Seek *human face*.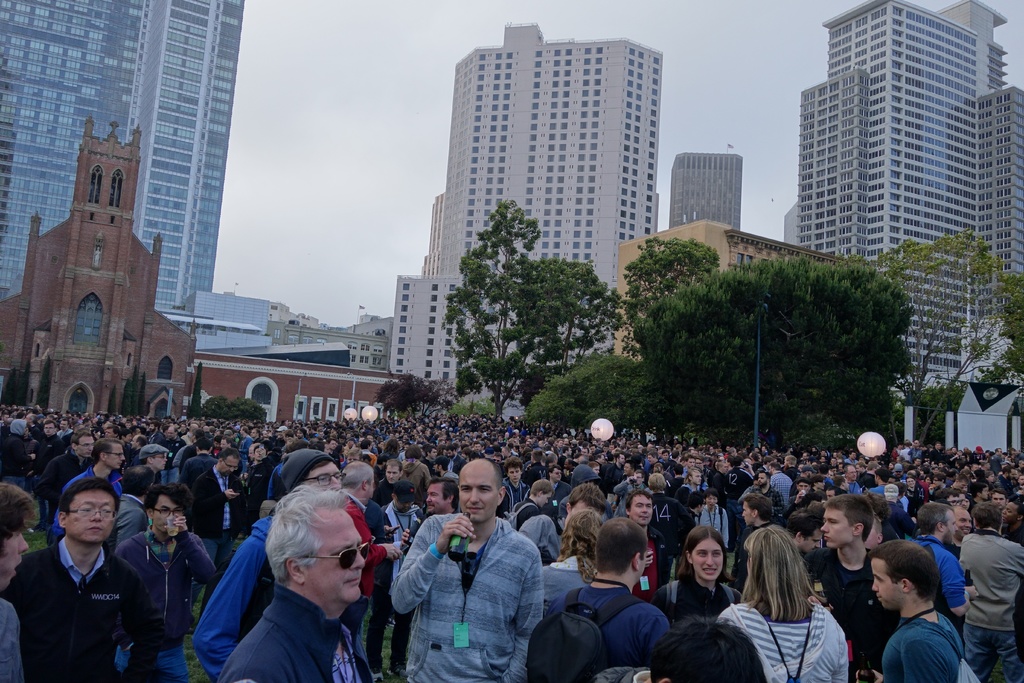
bbox=[856, 464, 861, 472].
